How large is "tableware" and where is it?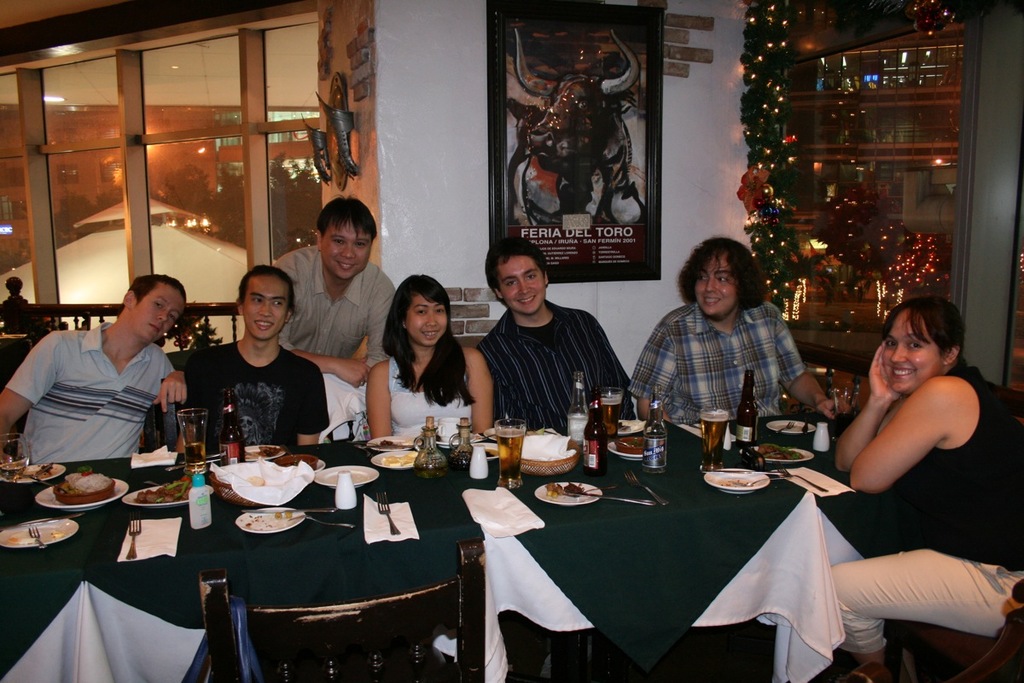
Bounding box: rect(776, 464, 828, 491).
